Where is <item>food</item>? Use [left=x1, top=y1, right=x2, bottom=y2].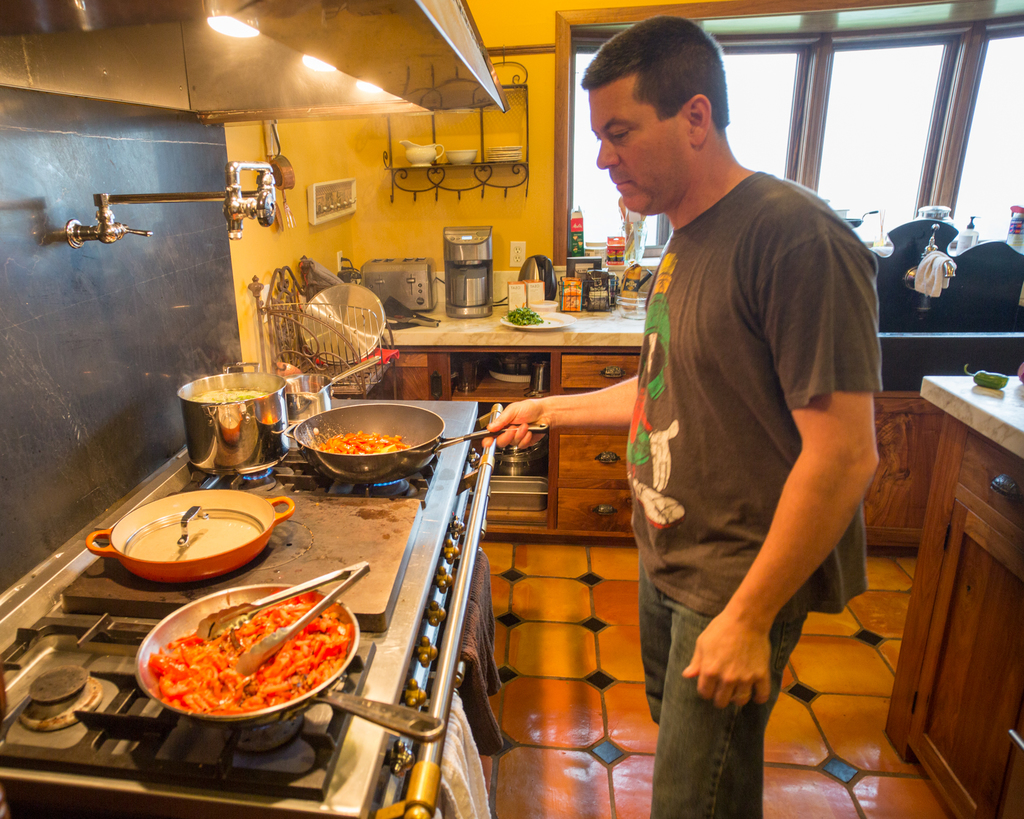
[left=565, top=296, right=580, bottom=310].
